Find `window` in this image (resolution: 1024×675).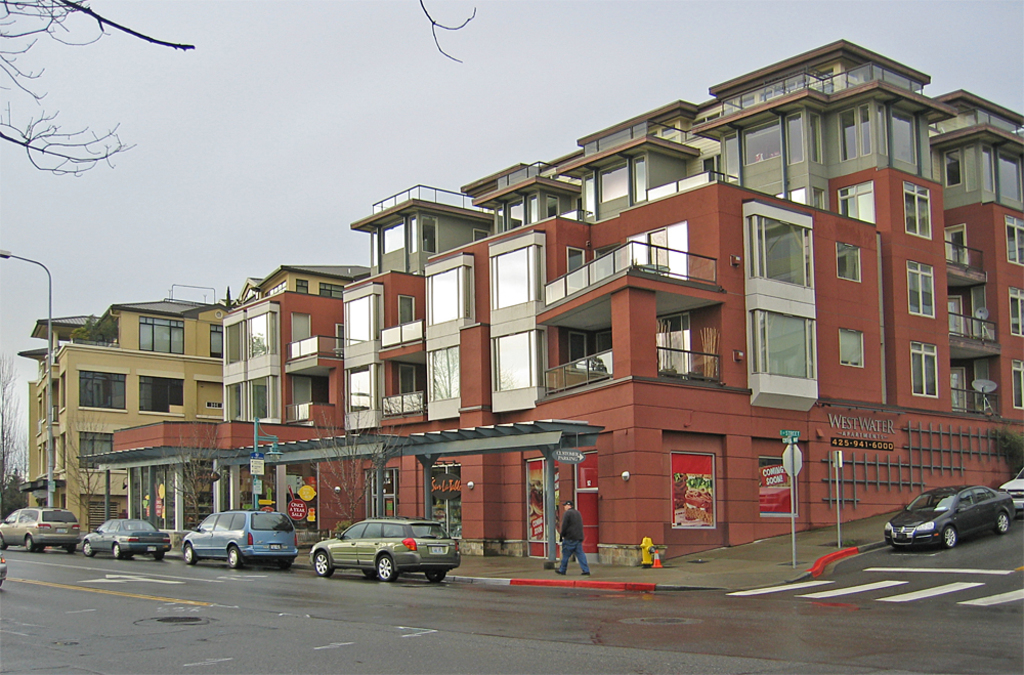
locate(968, 141, 1023, 192).
